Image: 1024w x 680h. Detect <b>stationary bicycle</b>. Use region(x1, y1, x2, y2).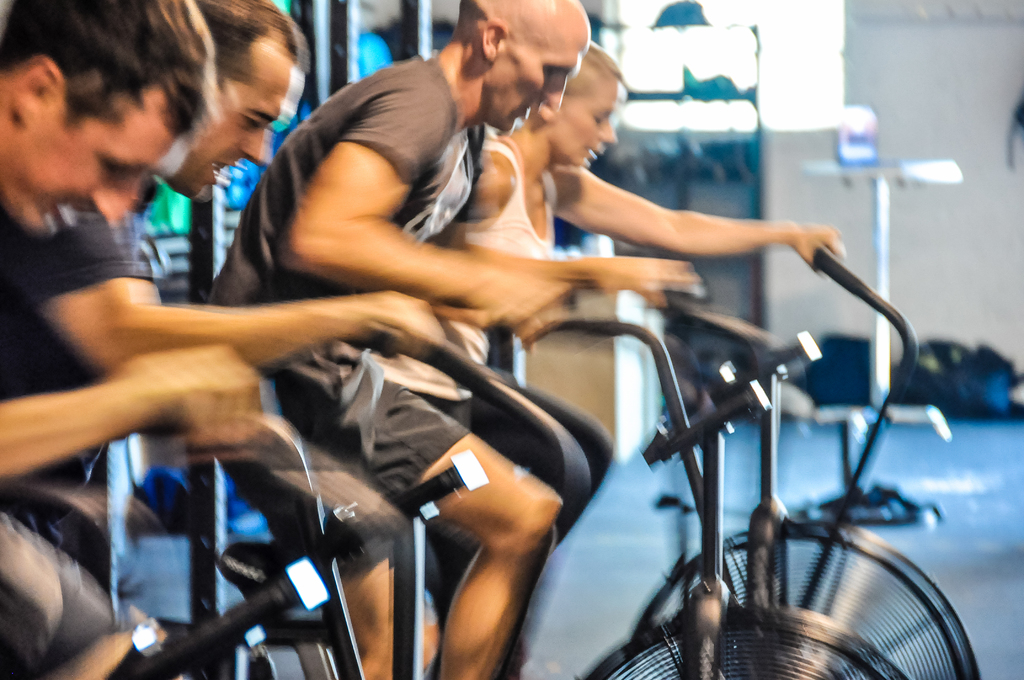
region(0, 395, 493, 679).
